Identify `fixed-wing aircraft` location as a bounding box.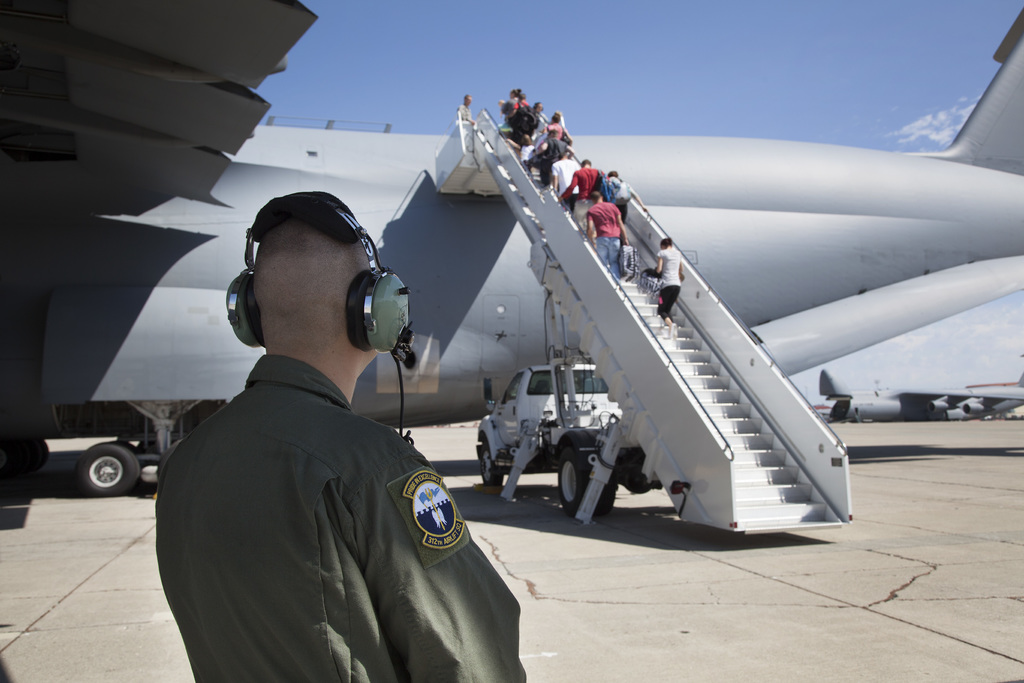
l=820, t=369, r=1021, b=422.
